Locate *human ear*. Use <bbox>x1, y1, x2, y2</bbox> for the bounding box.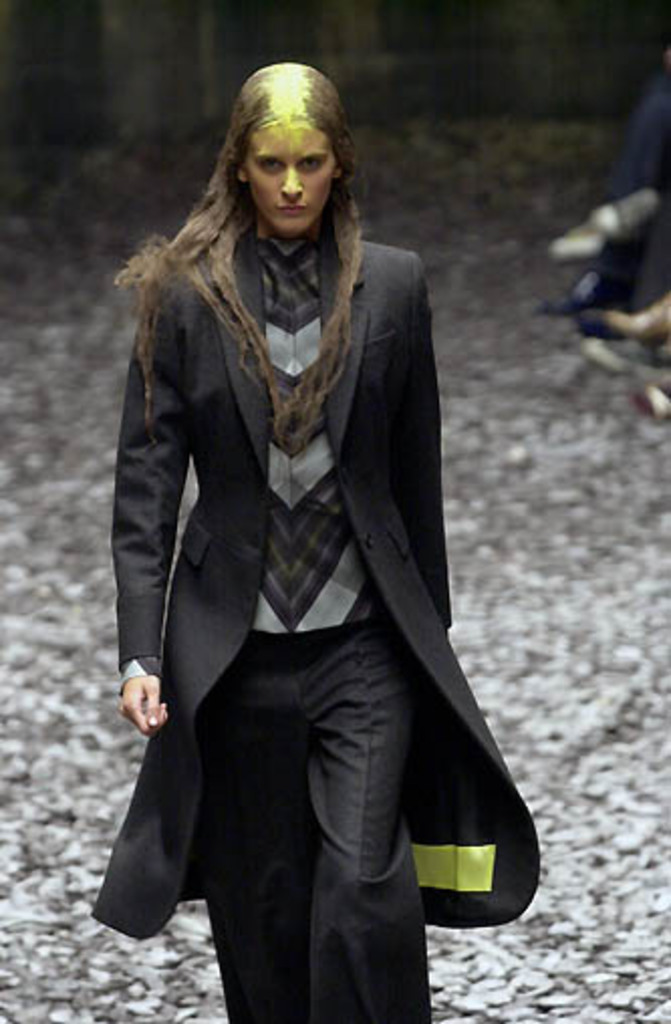
<bbox>236, 163, 246, 179</bbox>.
